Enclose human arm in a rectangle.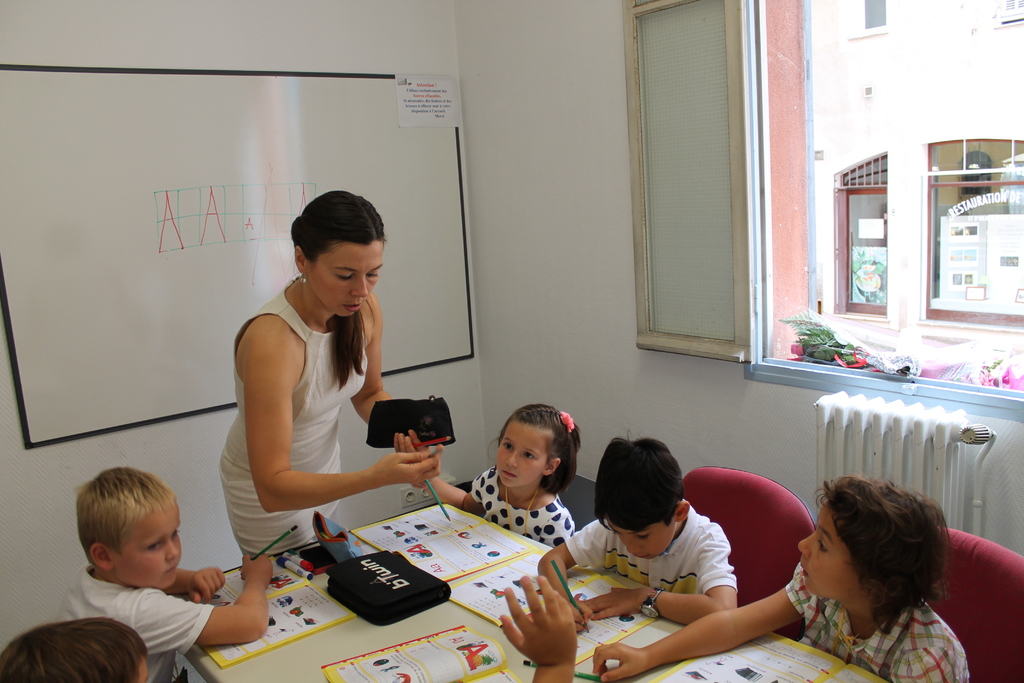
bbox=(248, 320, 441, 511).
